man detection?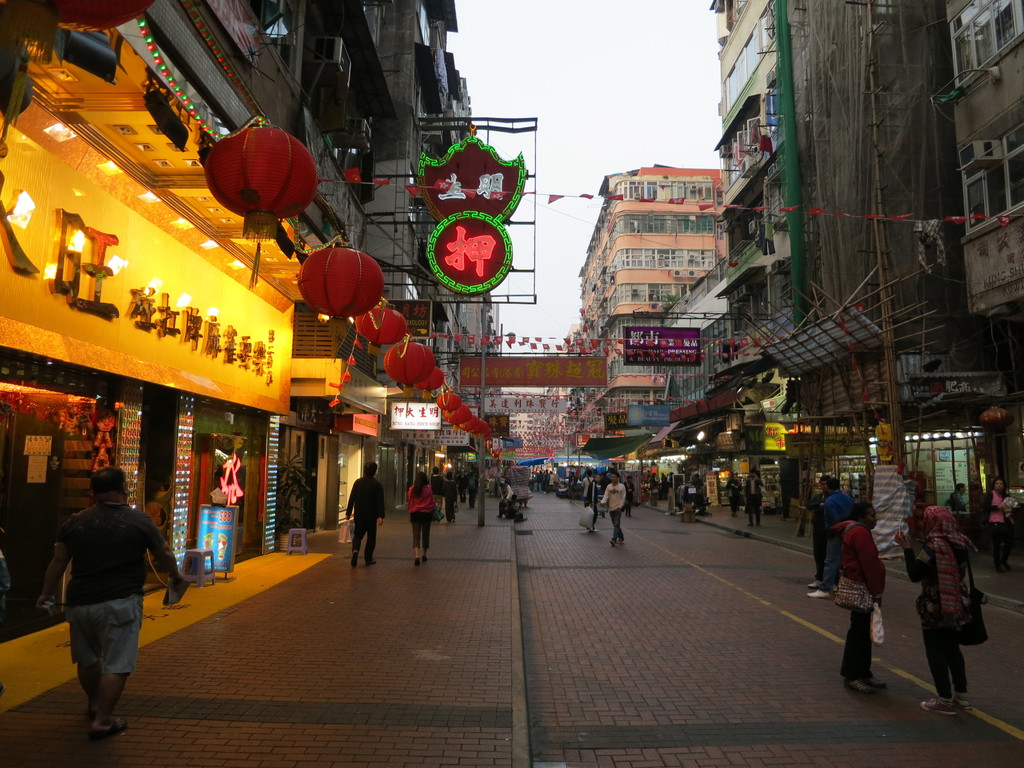
<box>803,477,828,586</box>
